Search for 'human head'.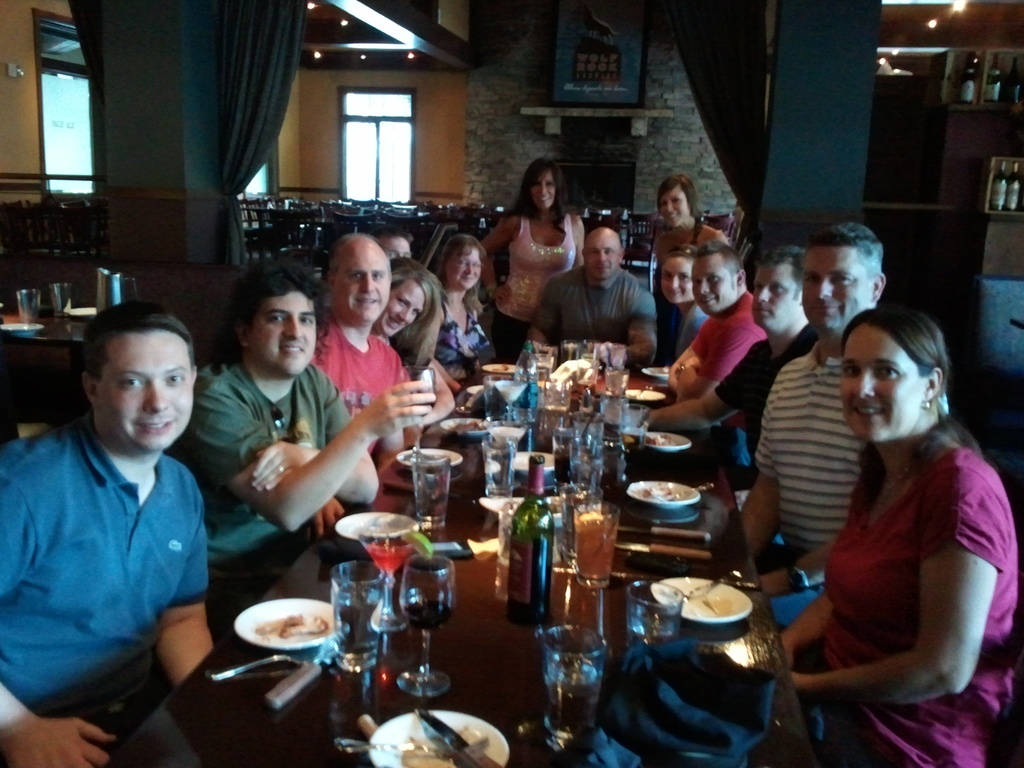
Found at 80:299:196:452.
